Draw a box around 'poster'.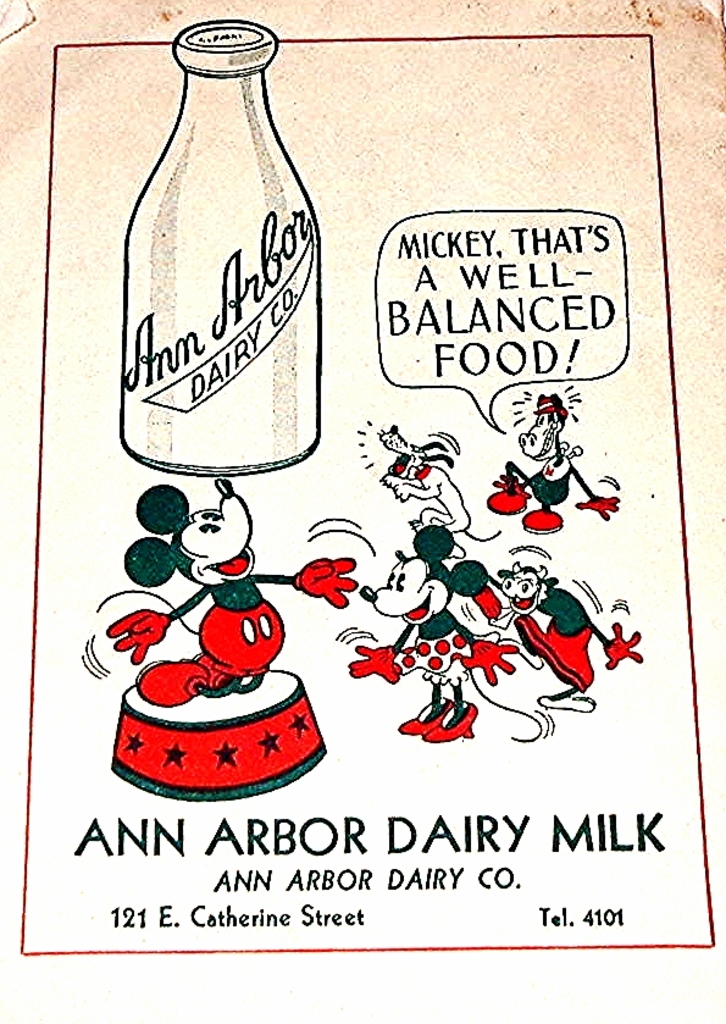
BBox(0, 0, 725, 1023).
